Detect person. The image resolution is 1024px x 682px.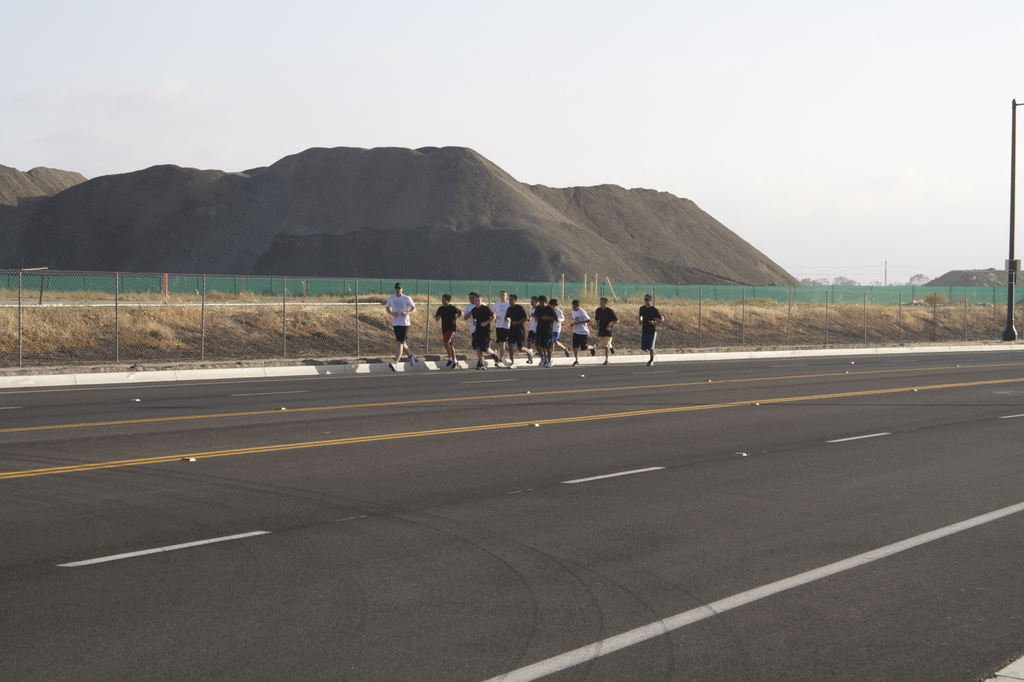
[x1=640, y1=294, x2=661, y2=358].
